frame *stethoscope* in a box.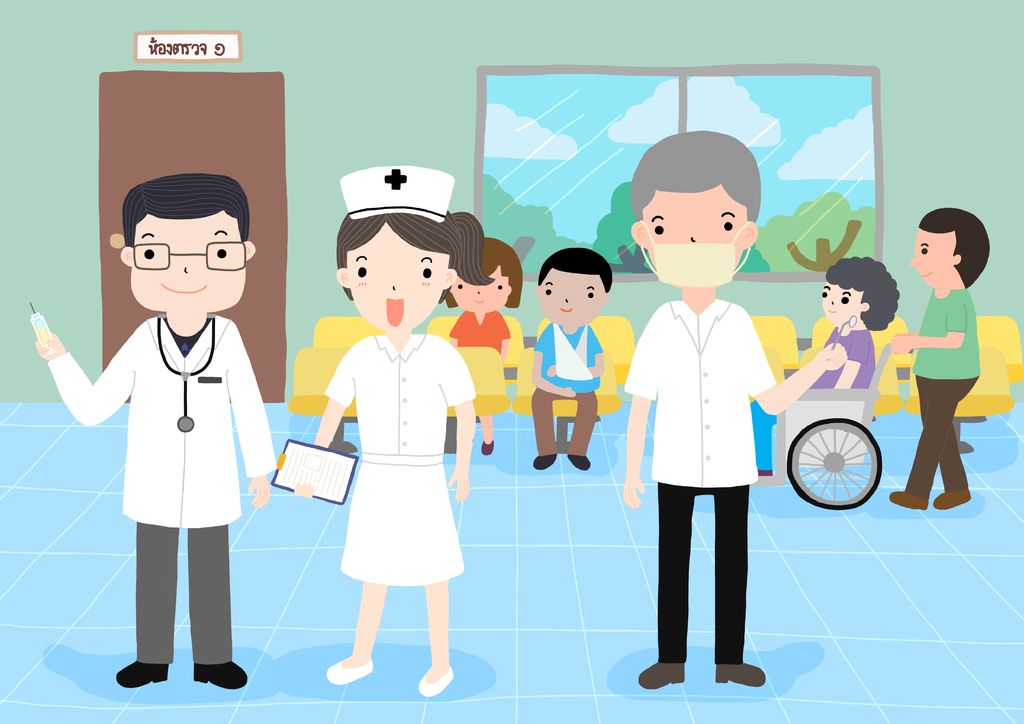
157/313/215/435.
